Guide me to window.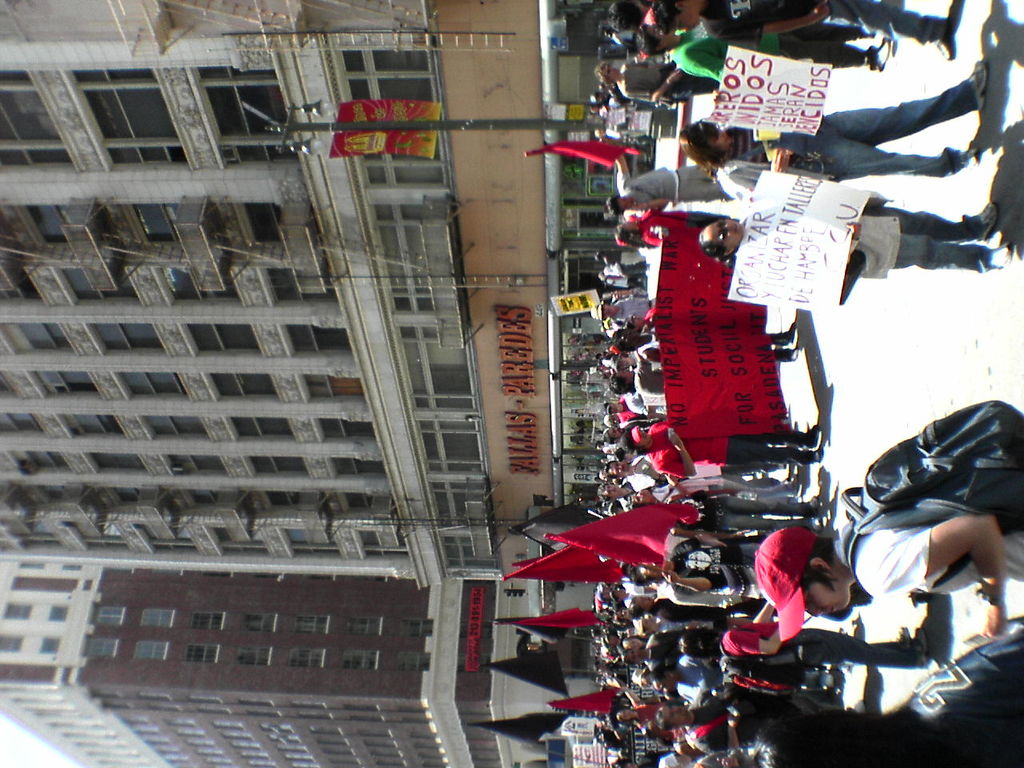
Guidance: x1=312, y1=422, x2=374, y2=442.
